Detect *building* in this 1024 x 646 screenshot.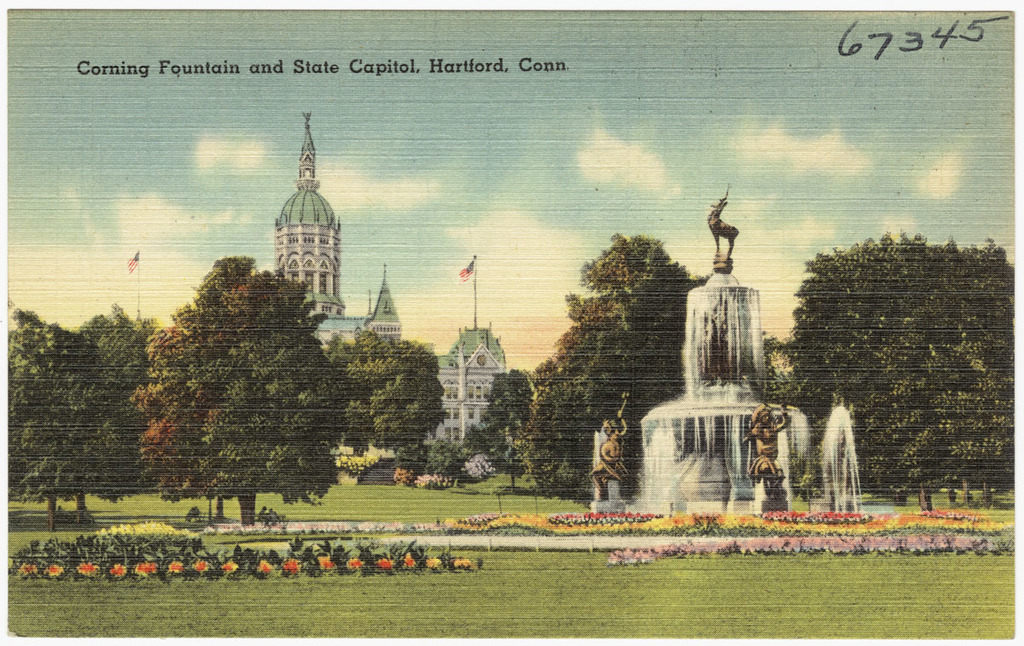
Detection: <box>247,111,511,459</box>.
